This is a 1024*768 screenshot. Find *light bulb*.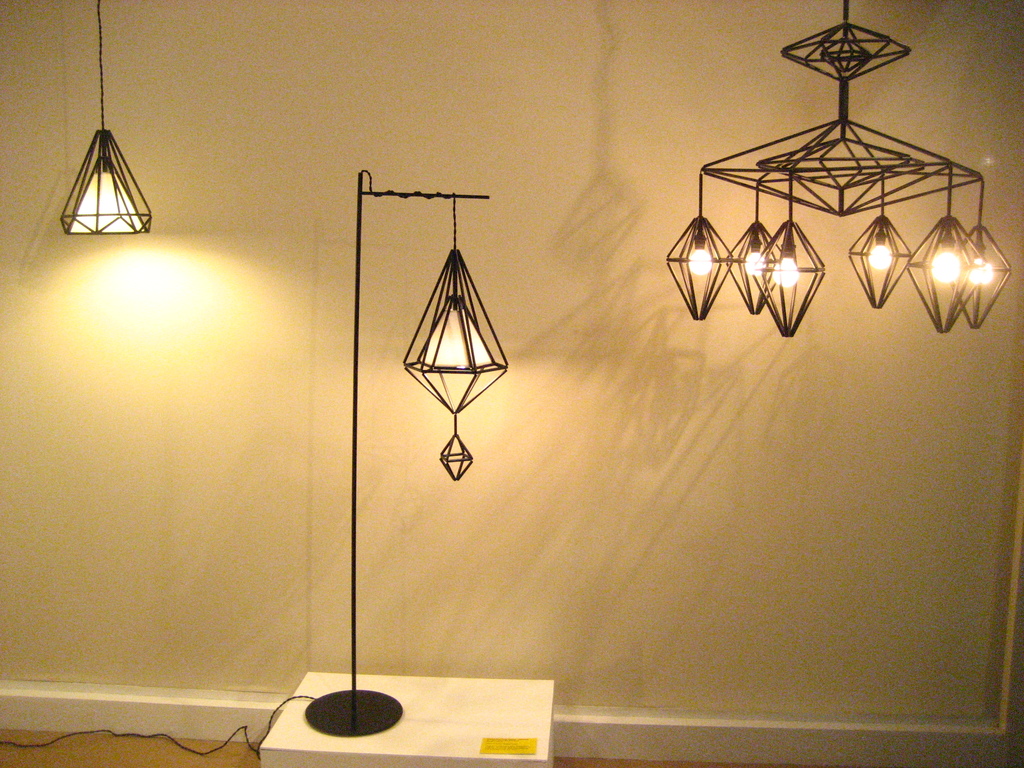
Bounding box: 771,250,800,289.
